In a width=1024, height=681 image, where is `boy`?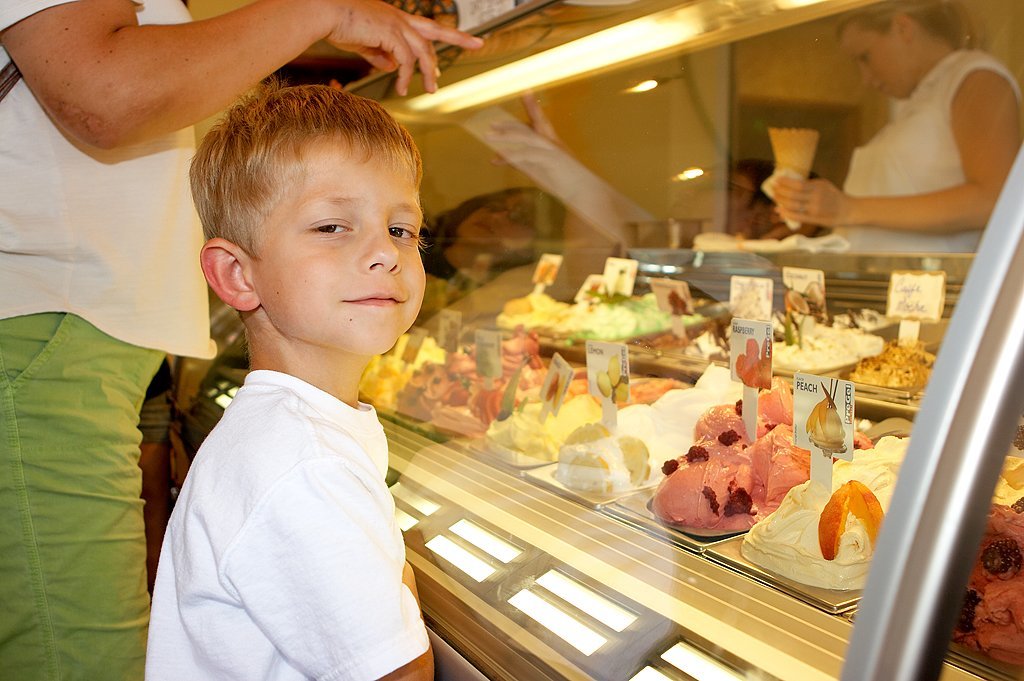
bbox=(134, 76, 442, 680).
